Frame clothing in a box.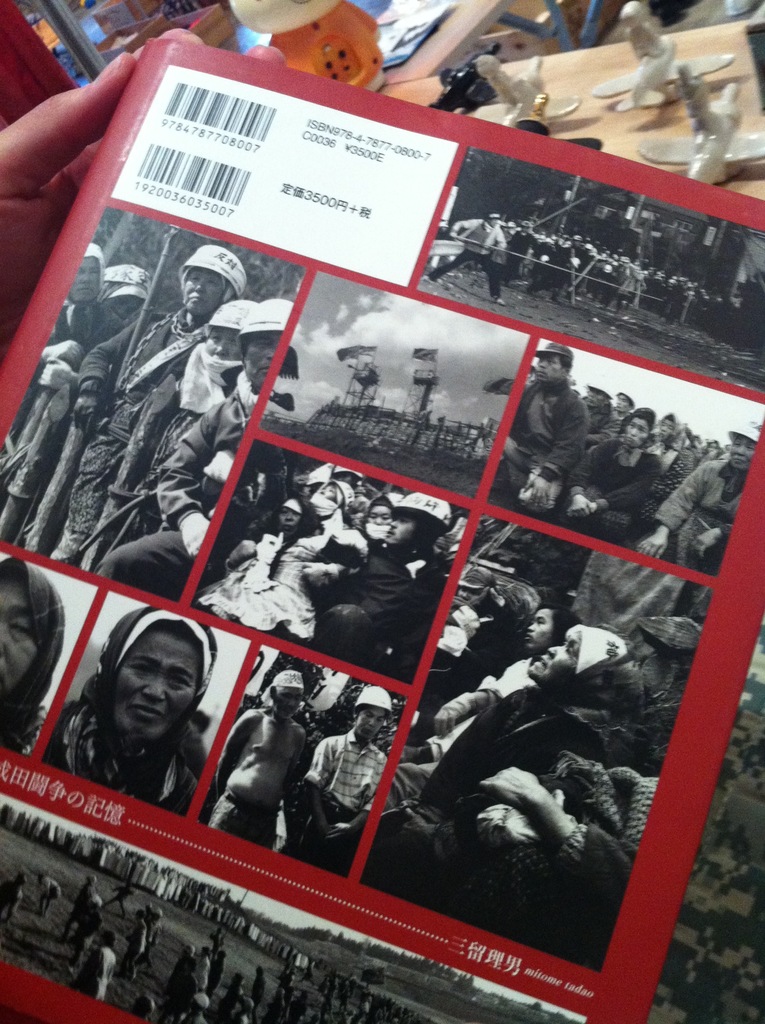
left=42, top=685, right=211, bottom=819.
